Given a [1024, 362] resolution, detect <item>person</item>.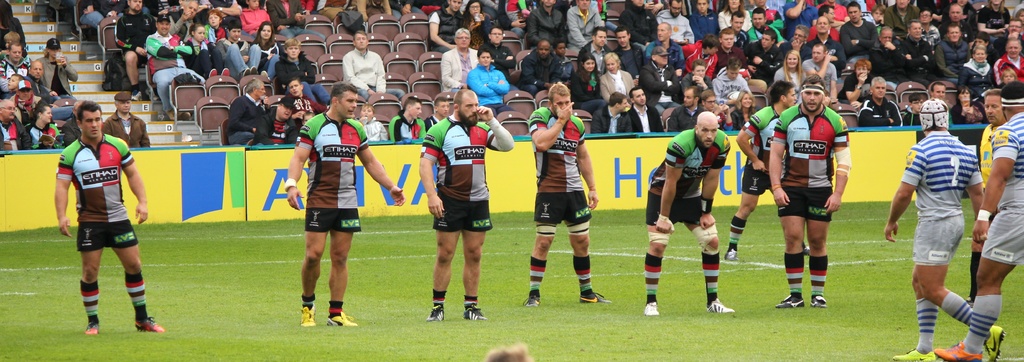
{"x1": 626, "y1": 82, "x2": 667, "y2": 132}.
